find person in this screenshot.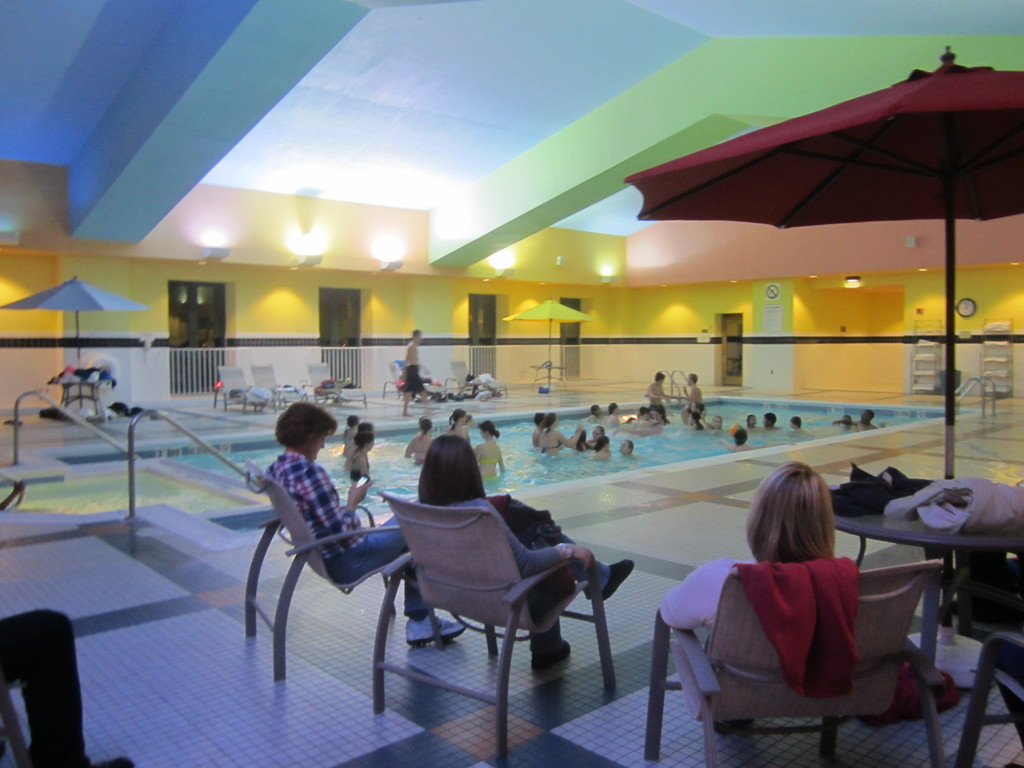
The bounding box for person is Rect(0, 604, 138, 767).
